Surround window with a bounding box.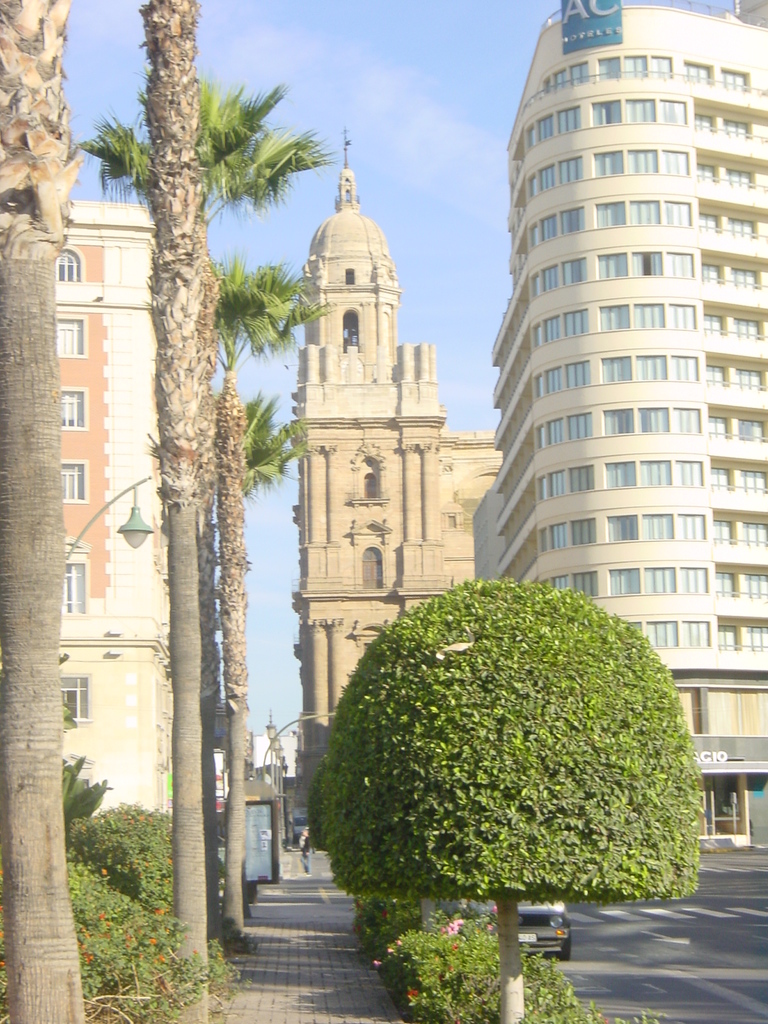
x1=571 y1=515 x2=597 y2=546.
